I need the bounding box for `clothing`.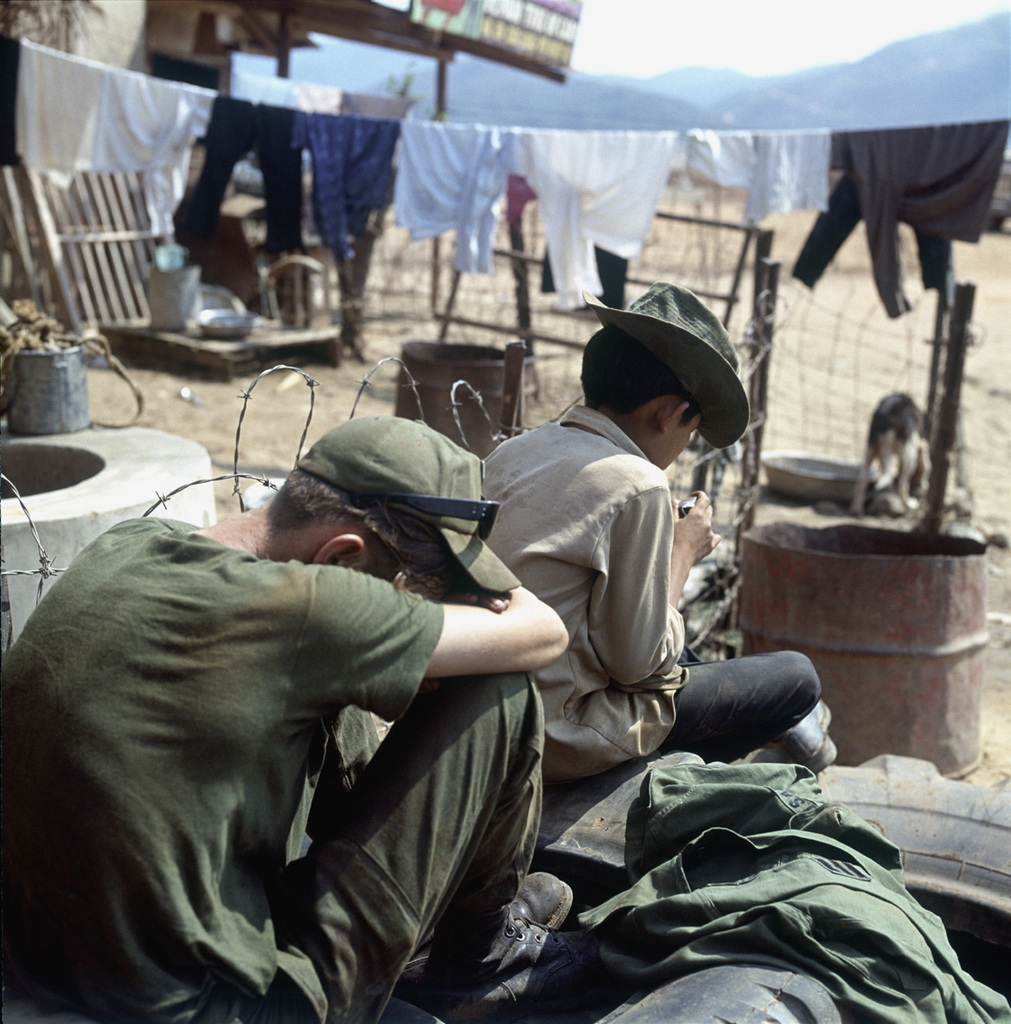
Here it is: x1=835, y1=125, x2=1010, y2=335.
